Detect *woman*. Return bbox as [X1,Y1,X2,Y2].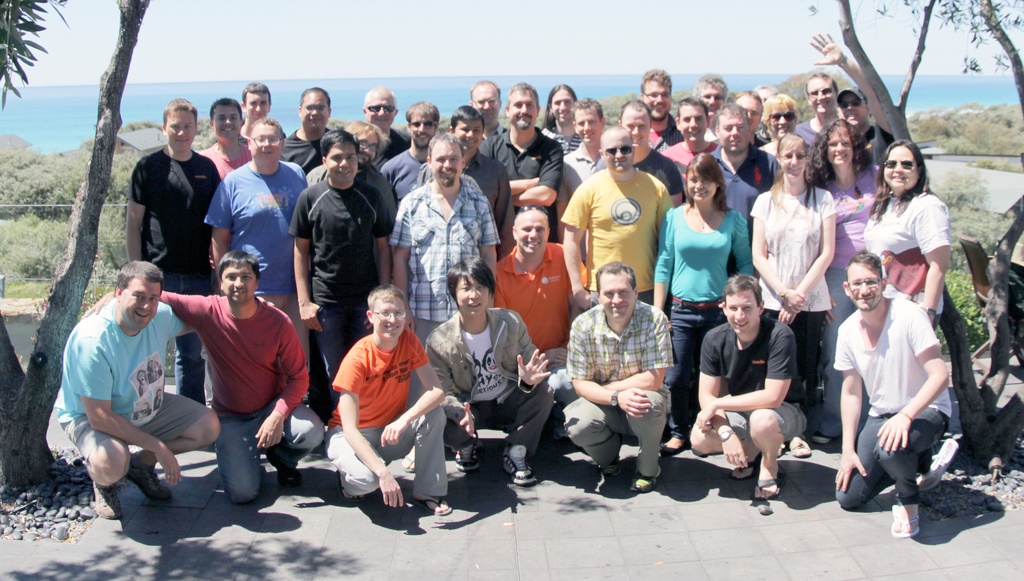
[650,150,757,457].
